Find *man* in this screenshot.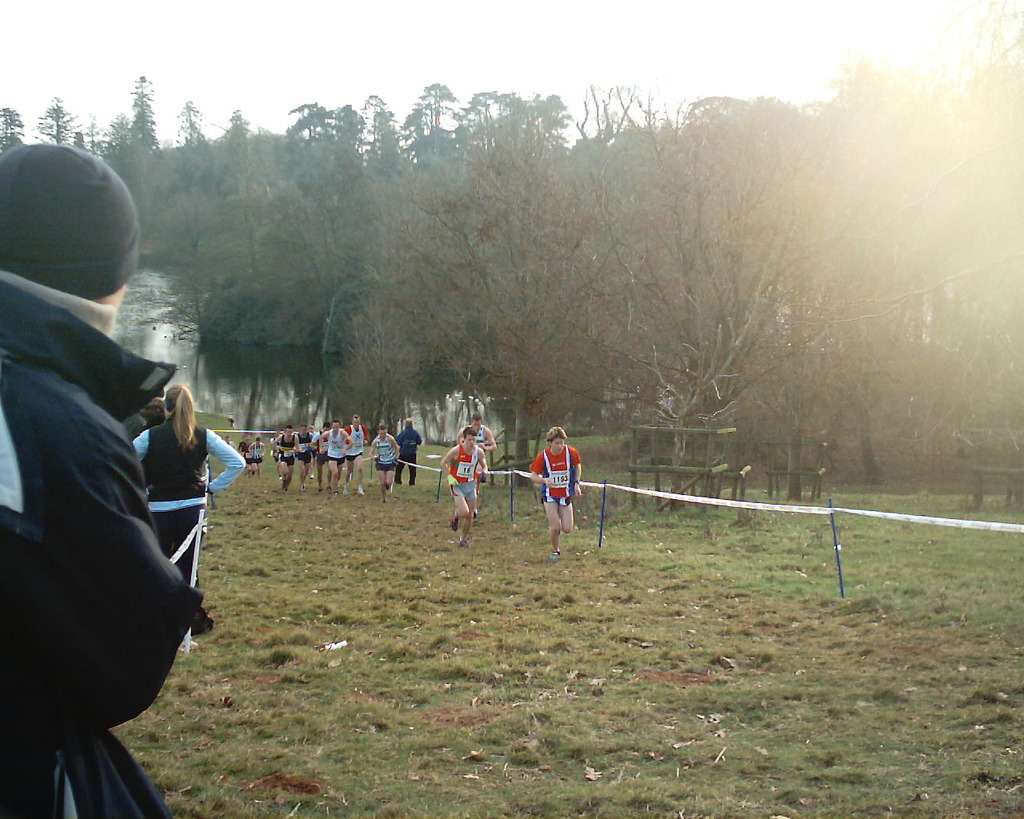
The bounding box for *man* is <bbox>300, 413, 316, 481</bbox>.
